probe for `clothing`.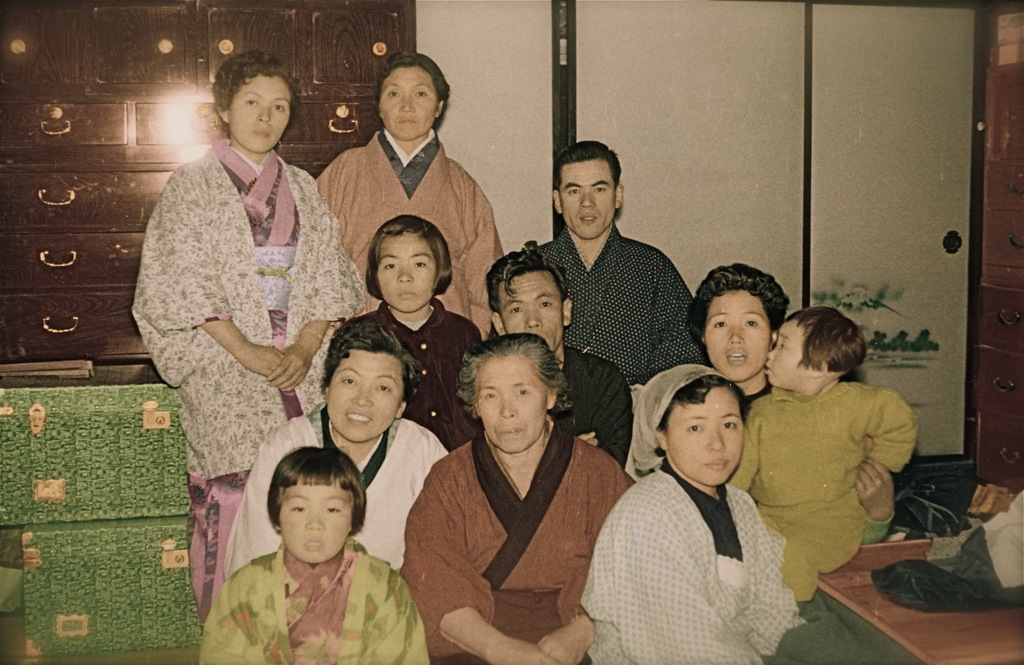
Probe result: <bbox>402, 424, 636, 664</bbox>.
